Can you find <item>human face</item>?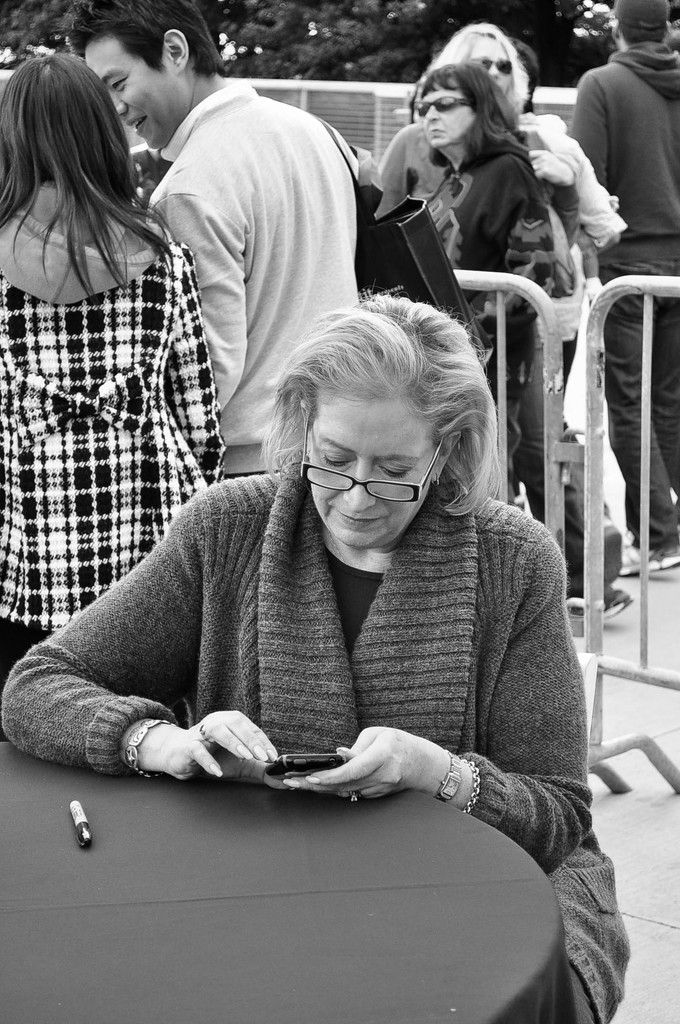
Yes, bounding box: 469,40,513,99.
